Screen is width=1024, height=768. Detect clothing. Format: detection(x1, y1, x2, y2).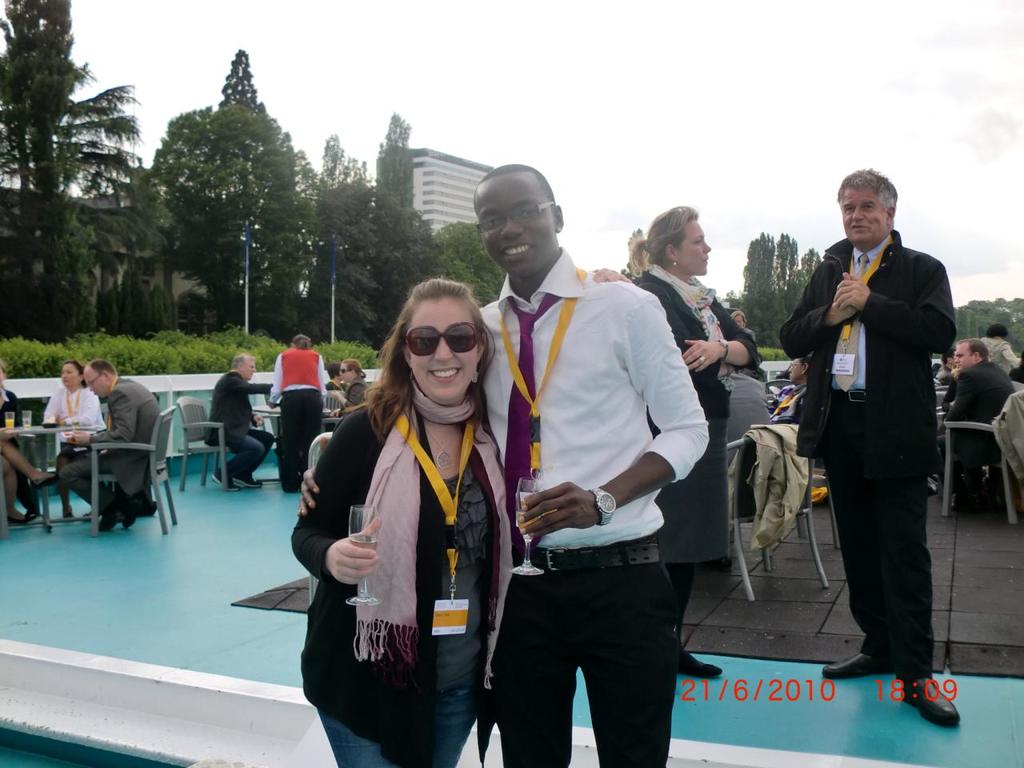
detection(974, 322, 1023, 394).
